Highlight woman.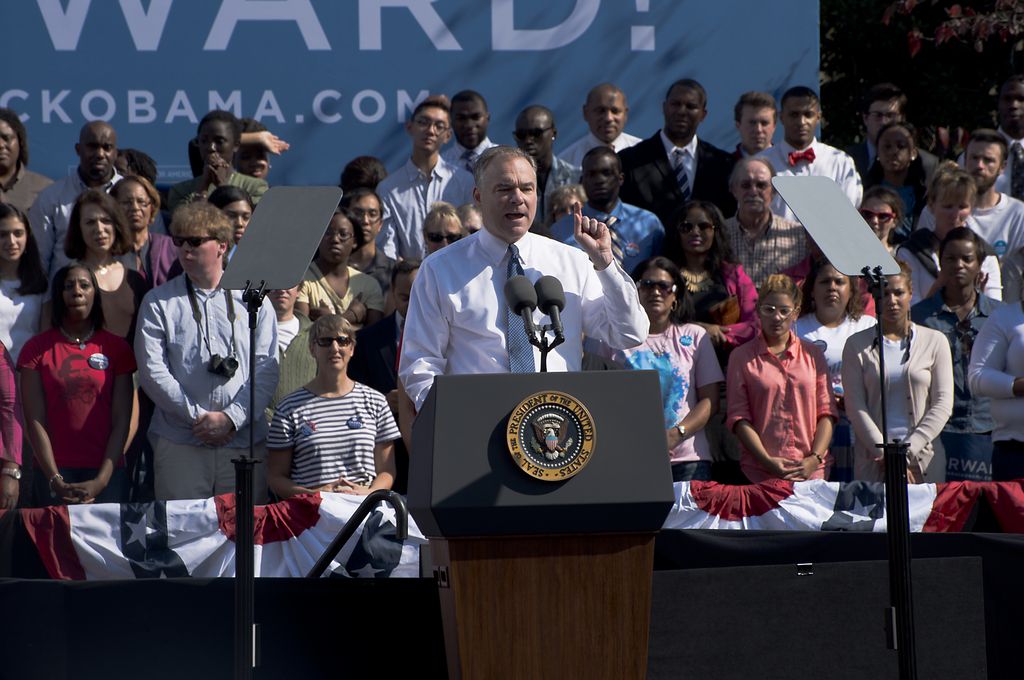
Highlighted region: 900,164,1006,327.
